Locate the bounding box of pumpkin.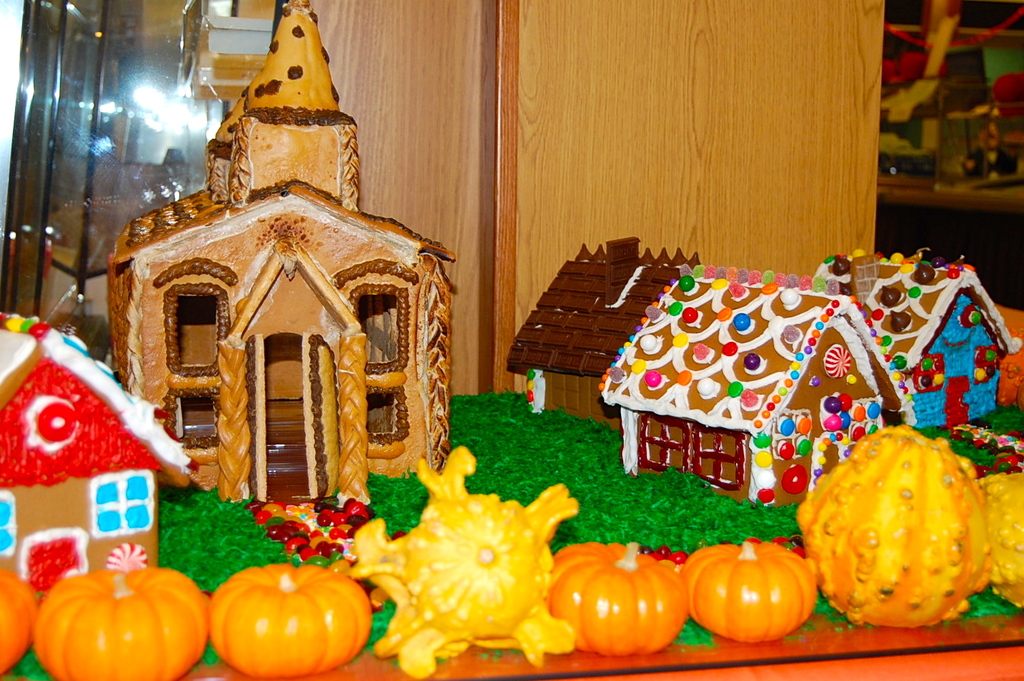
Bounding box: [left=199, top=560, right=372, bottom=680].
